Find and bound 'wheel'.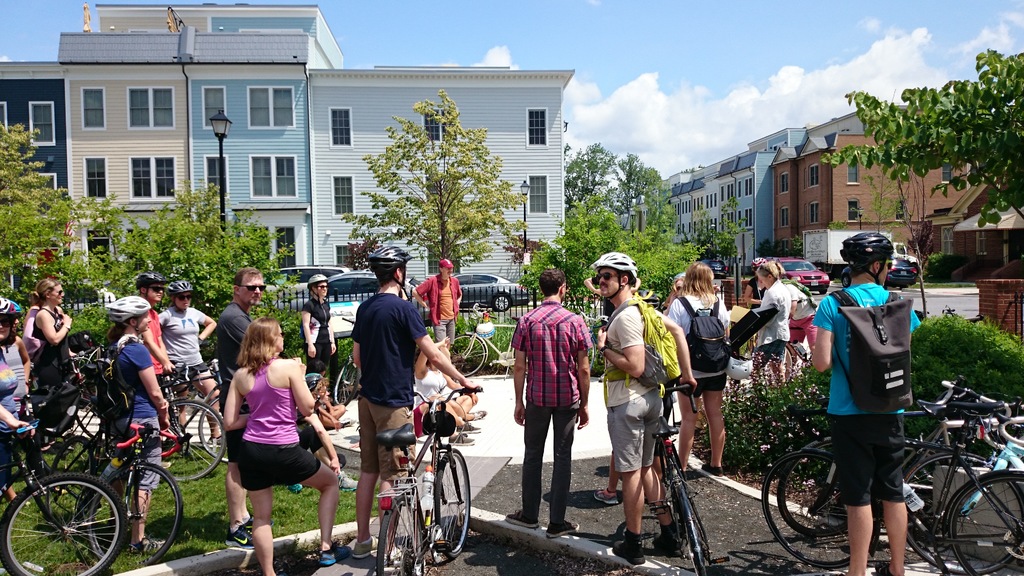
Bound: bbox(776, 433, 851, 536).
